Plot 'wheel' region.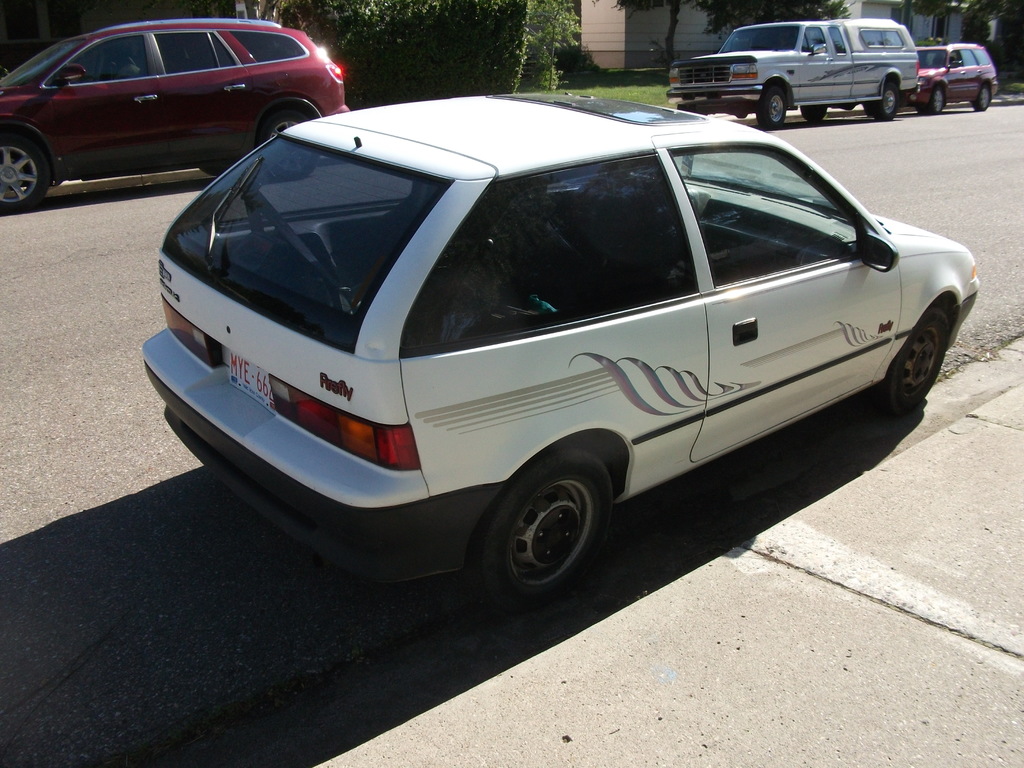
Plotted at [198, 161, 228, 177].
